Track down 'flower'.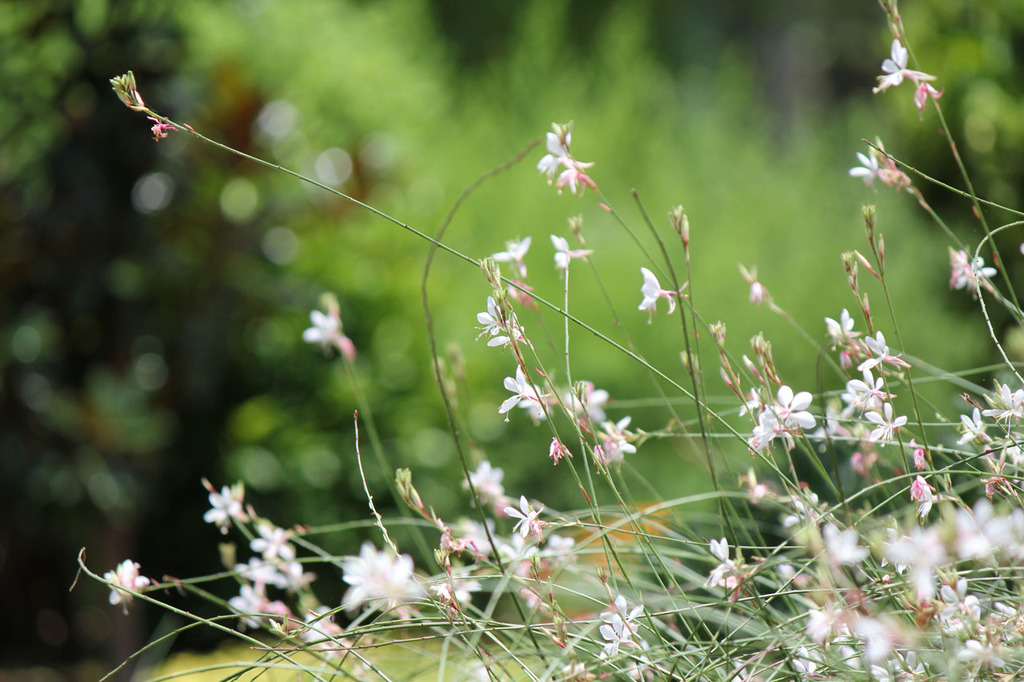
Tracked to 324:533:442:633.
